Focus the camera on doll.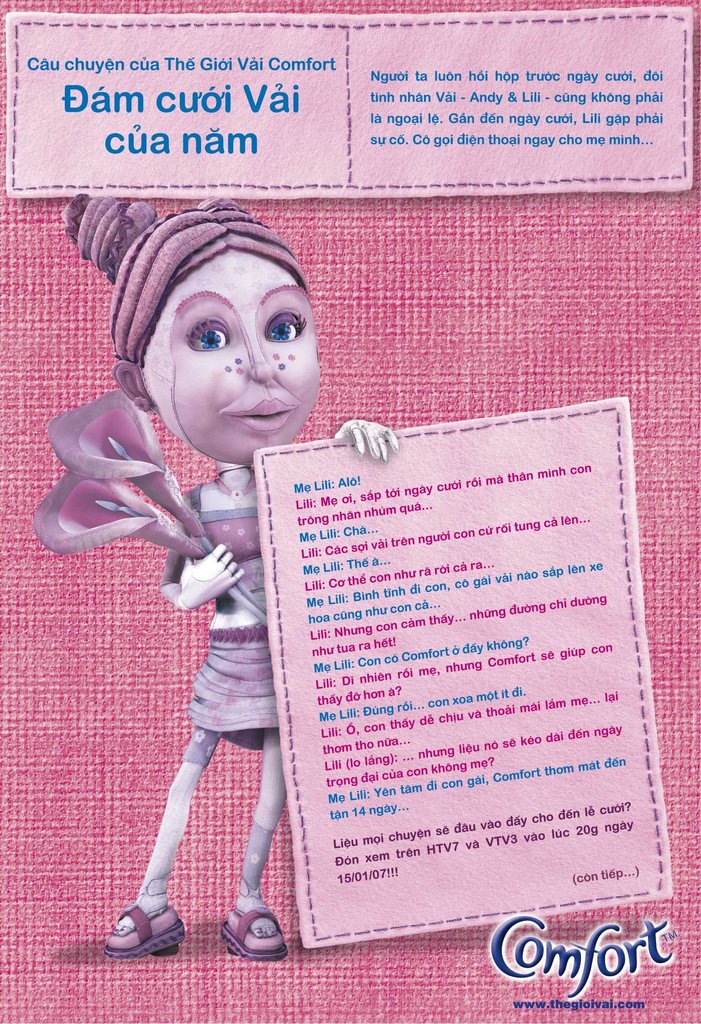
Focus region: x1=42 y1=186 x2=388 y2=973.
